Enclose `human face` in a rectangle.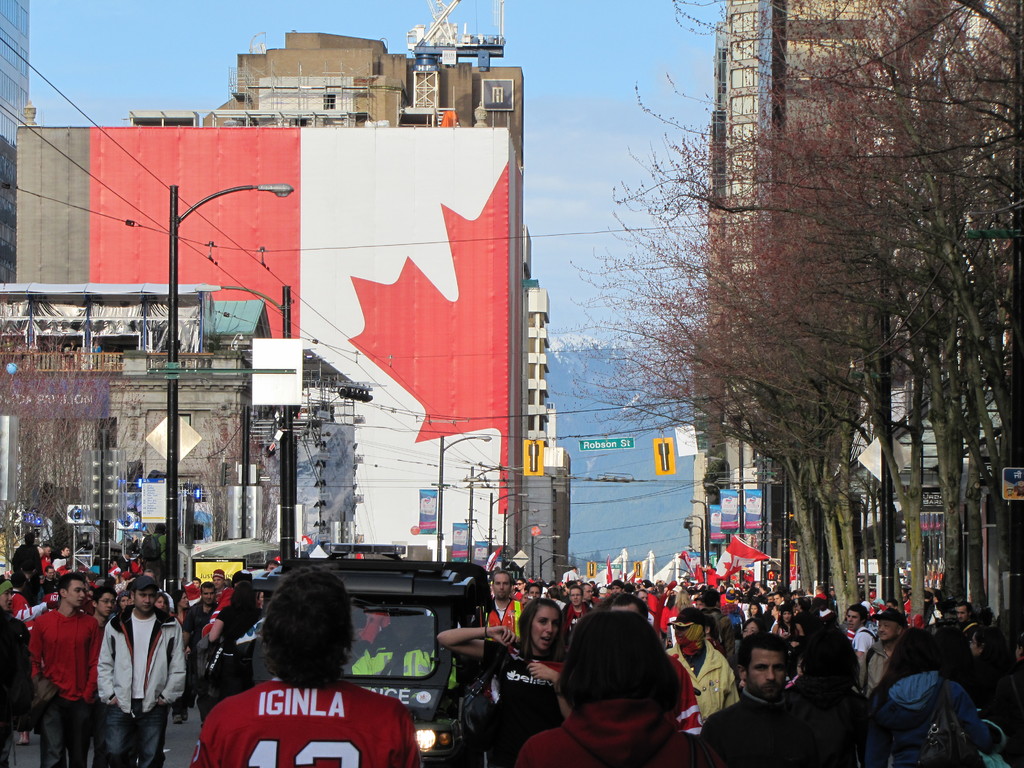
[536,611,557,648].
